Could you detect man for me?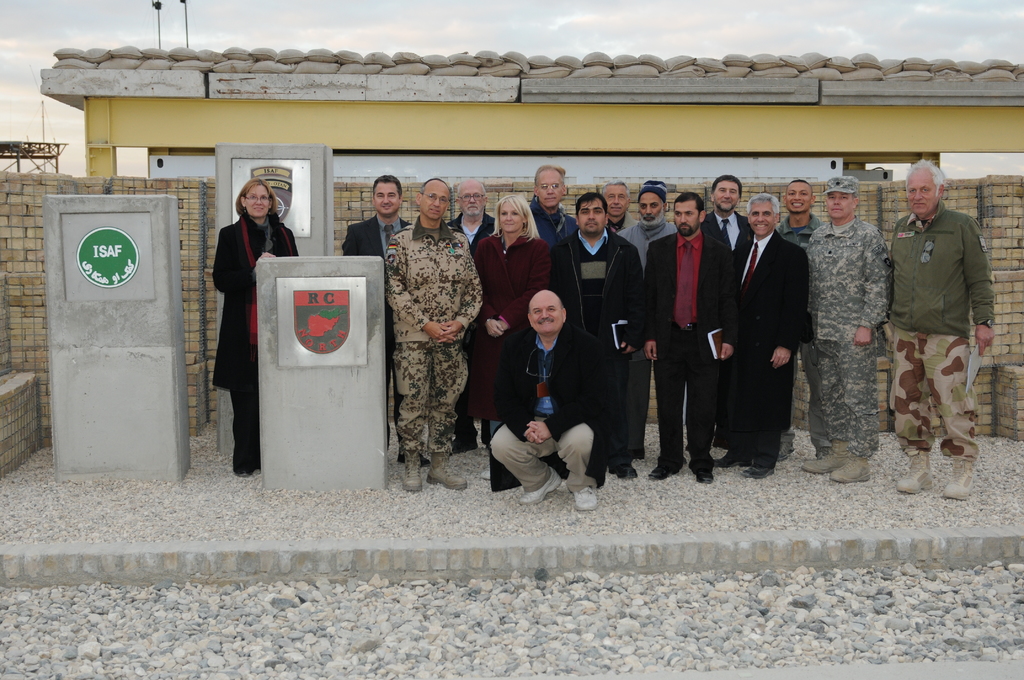
Detection result: (735,191,811,476).
